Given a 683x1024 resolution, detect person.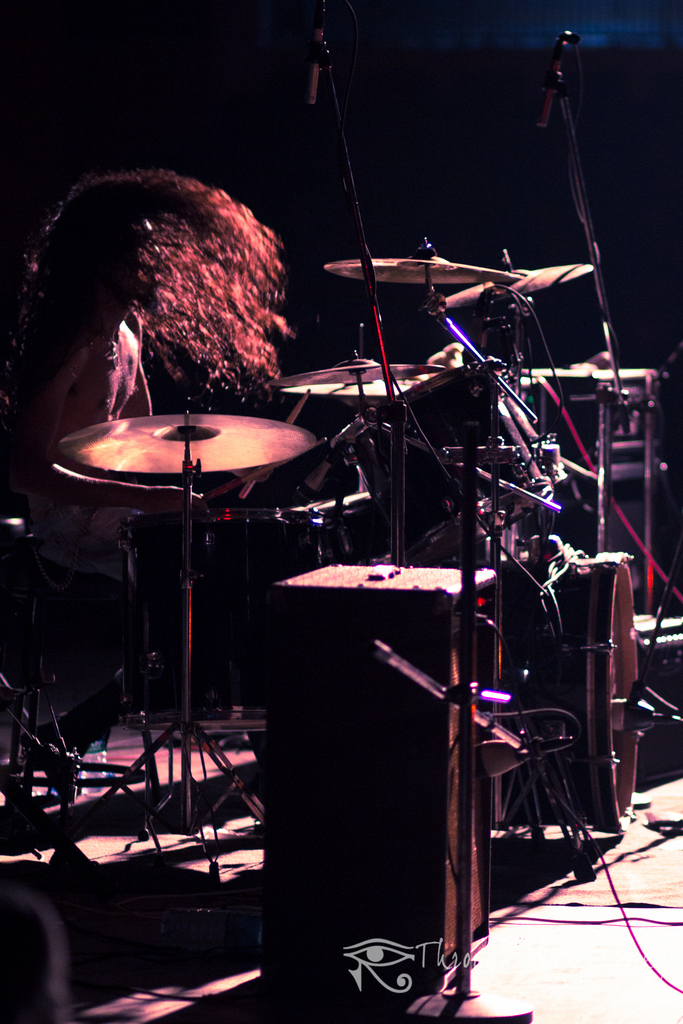
{"x1": 8, "y1": 173, "x2": 290, "y2": 437}.
